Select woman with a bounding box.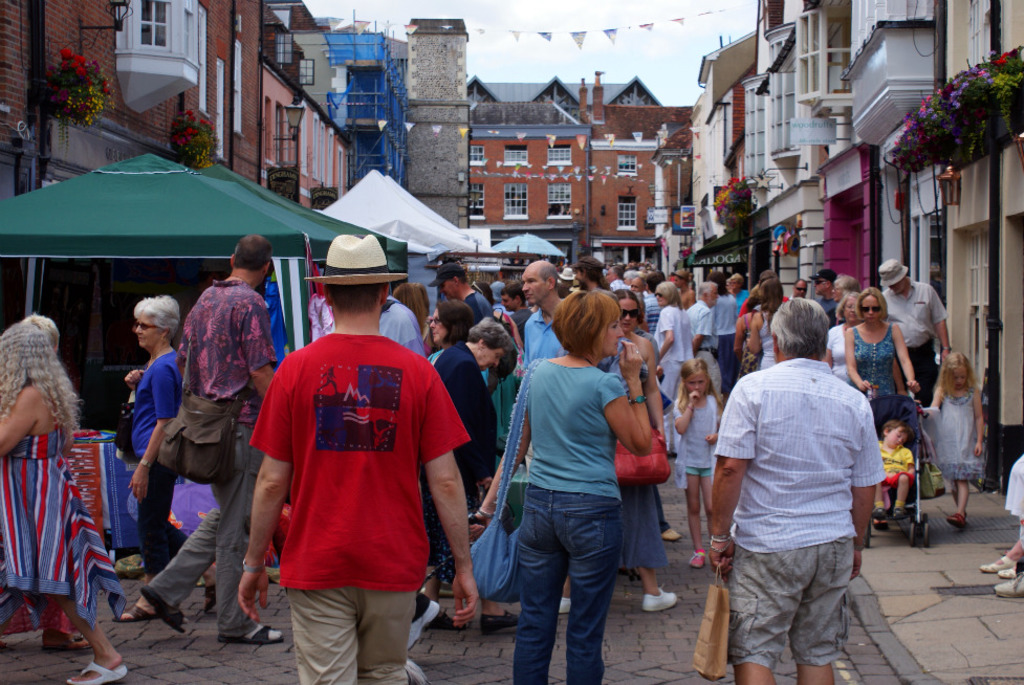
(729,296,762,383).
